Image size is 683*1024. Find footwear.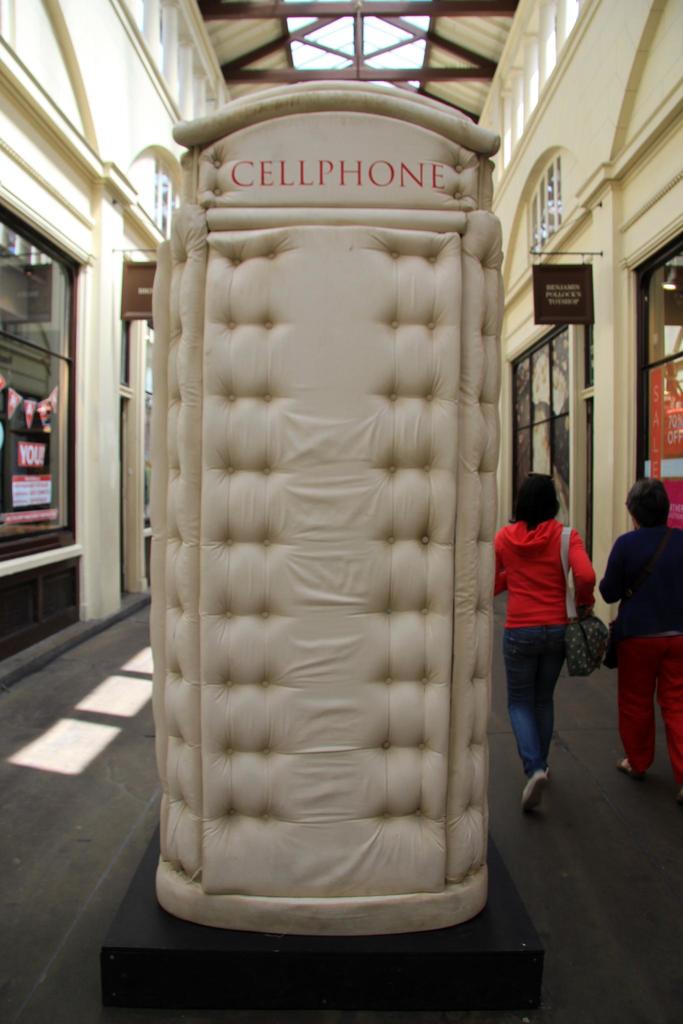
Rect(516, 766, 545, 828).
